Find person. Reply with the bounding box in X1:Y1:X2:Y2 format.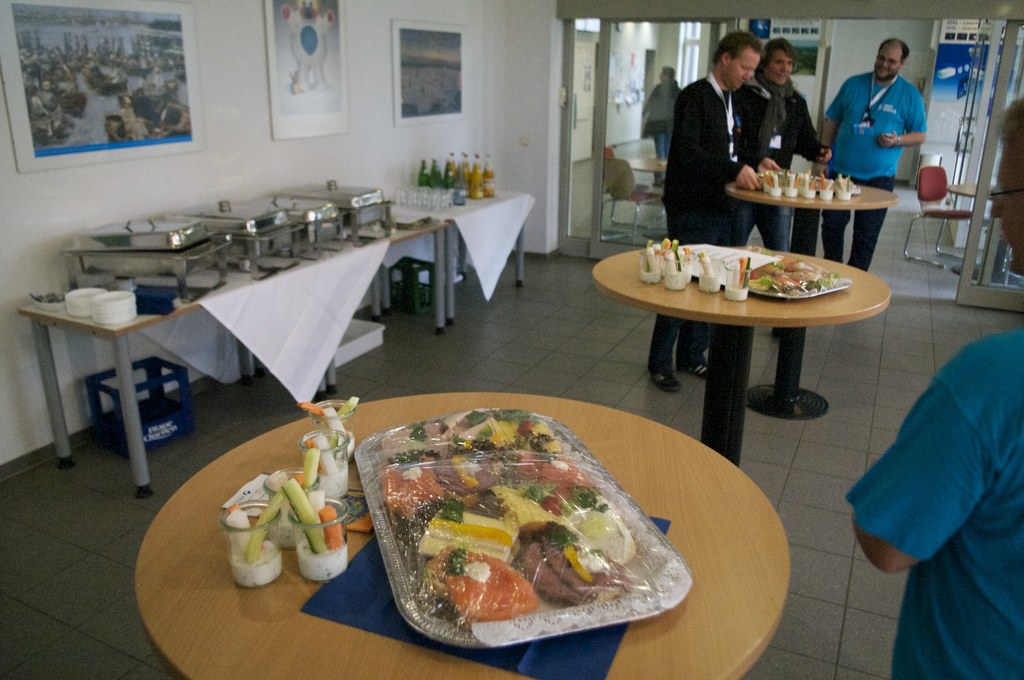
819:43:932:277.
